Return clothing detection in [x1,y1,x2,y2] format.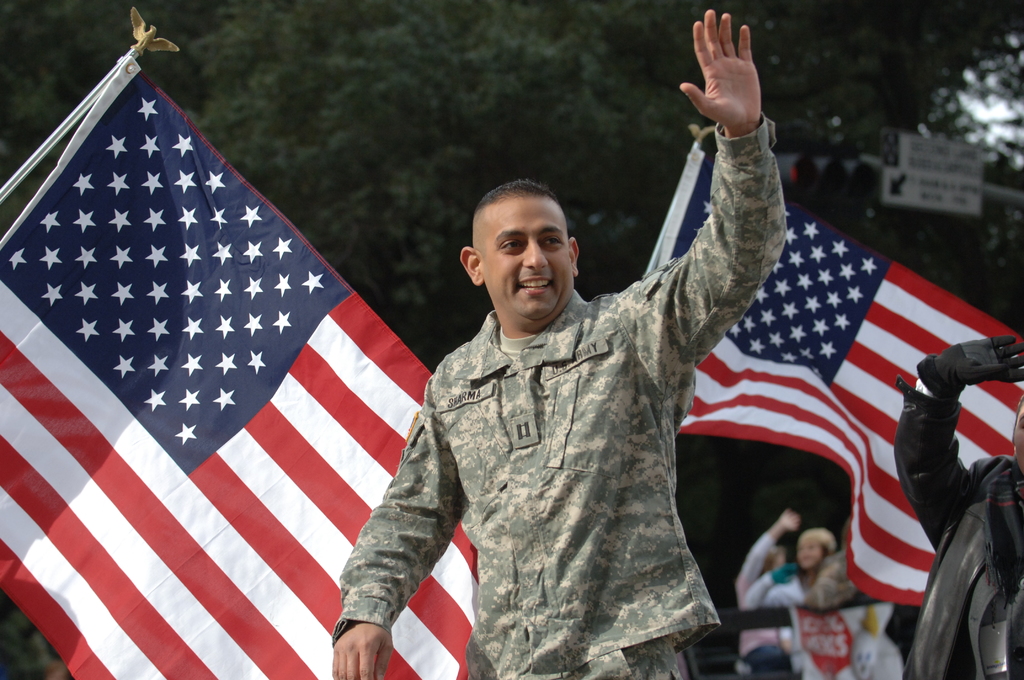
[346,202,791,675].
